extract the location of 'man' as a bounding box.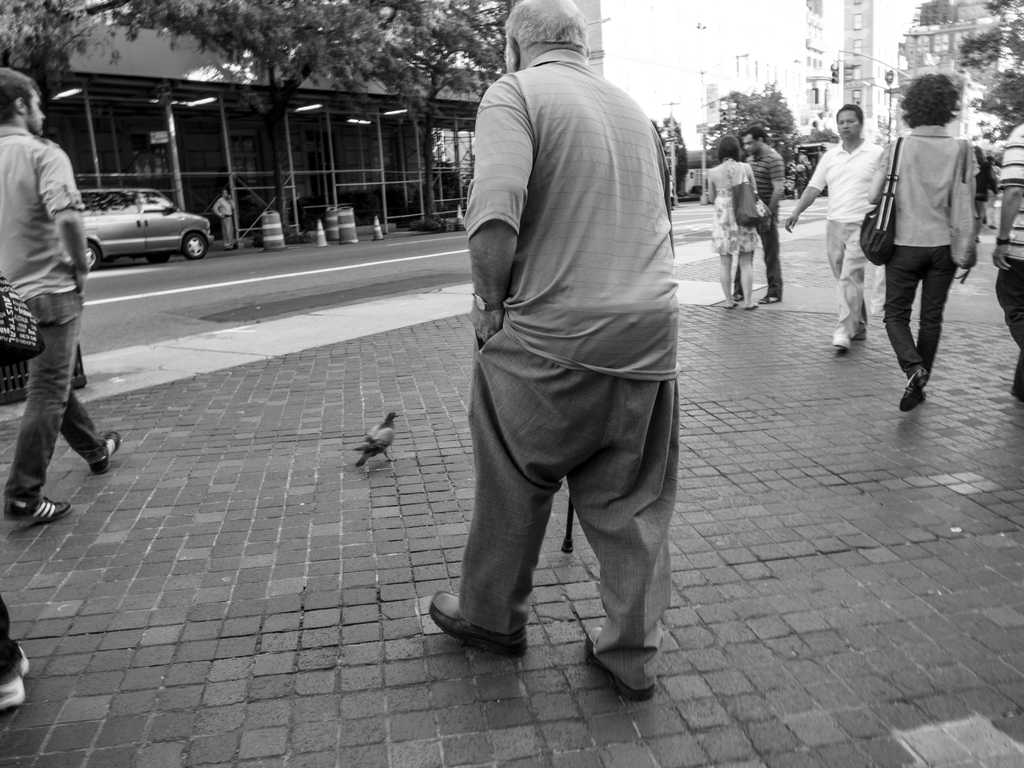
<region>723, 130, 791, 310</region>.
